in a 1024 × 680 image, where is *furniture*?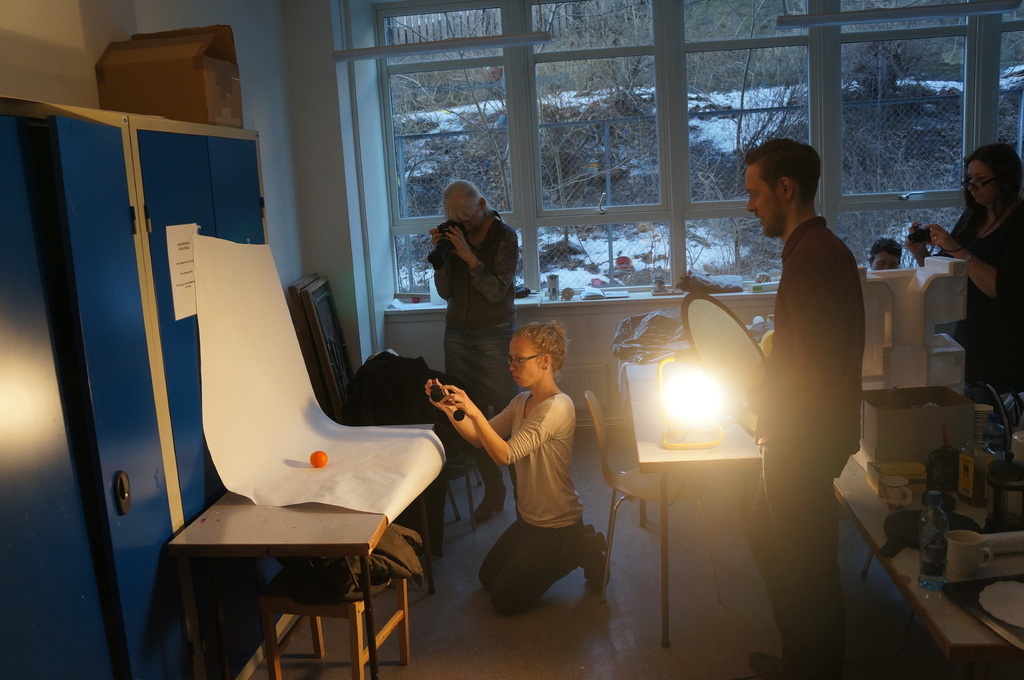
[165,420,439,679].
